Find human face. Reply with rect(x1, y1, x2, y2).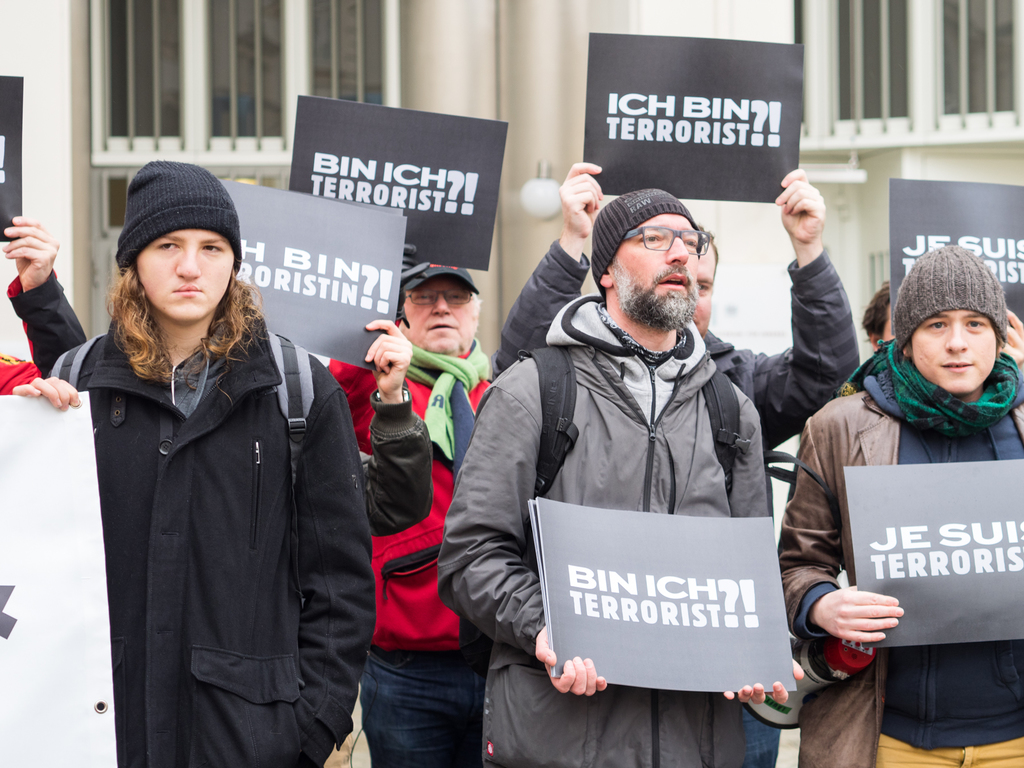
rect(134, 230, 236, 322).
